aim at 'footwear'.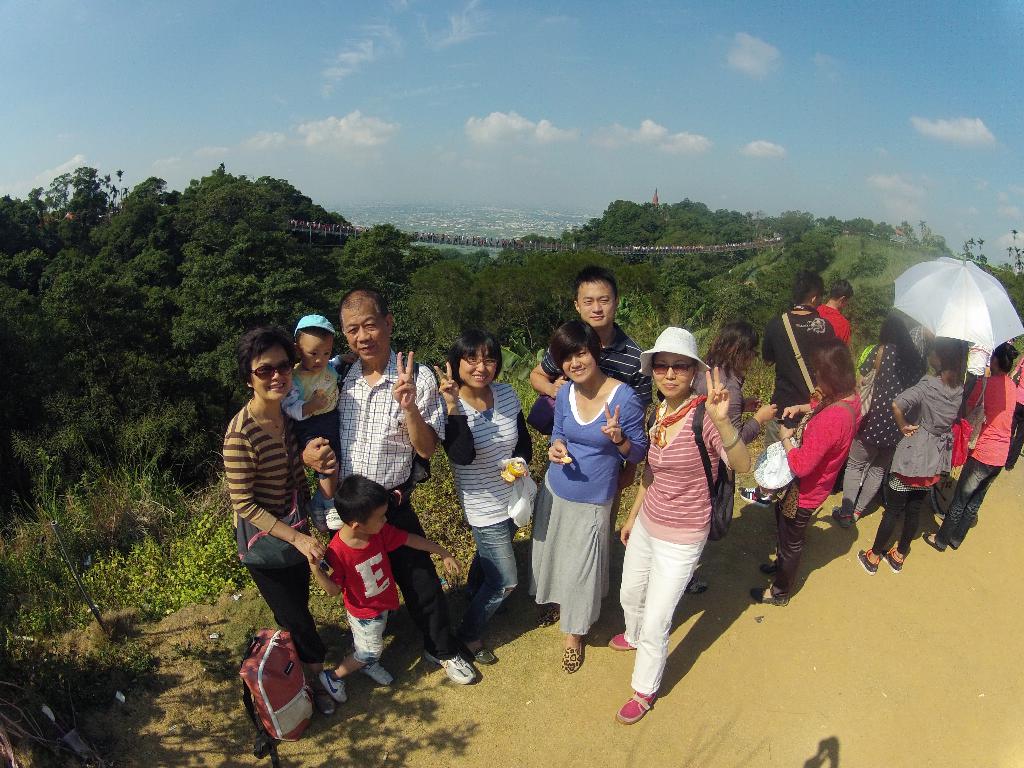
Aimed at {"left": 920, "top": 532, "right": 948, "bottom": 553}.
